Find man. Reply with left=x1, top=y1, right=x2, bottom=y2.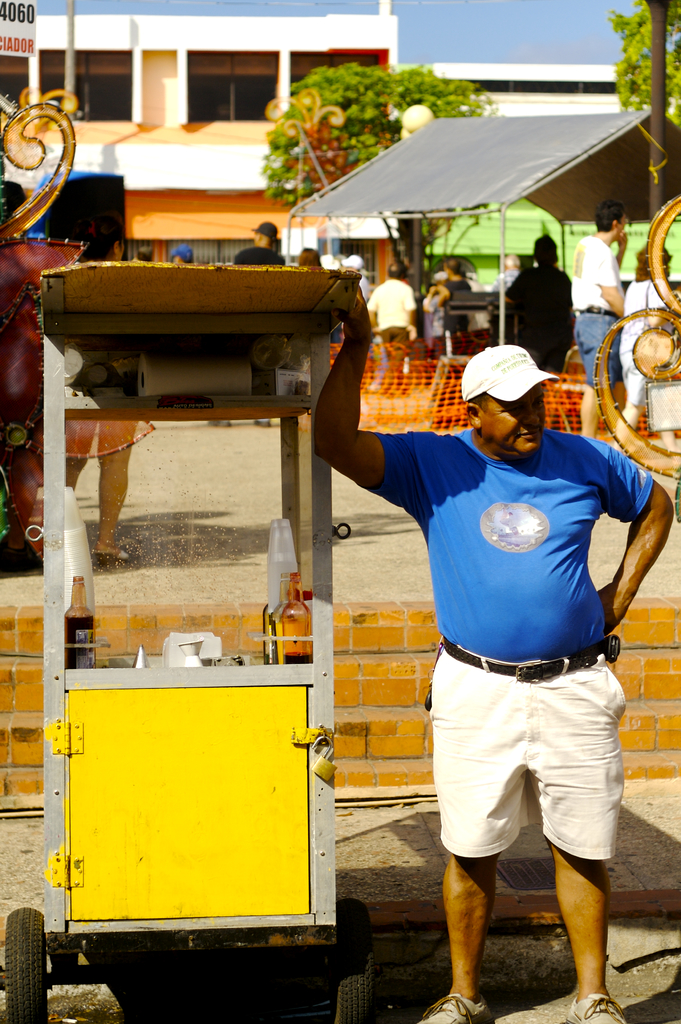
left=340, top=254, right=366, bottom=298.
